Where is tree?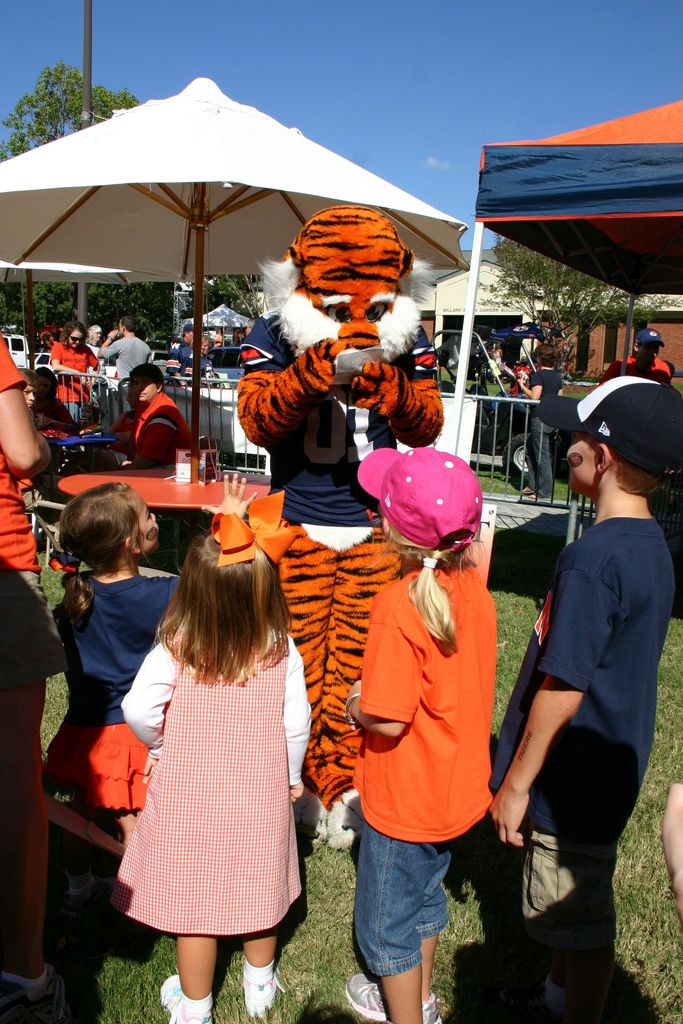
<region>441, 244, 496, 292</region>.
